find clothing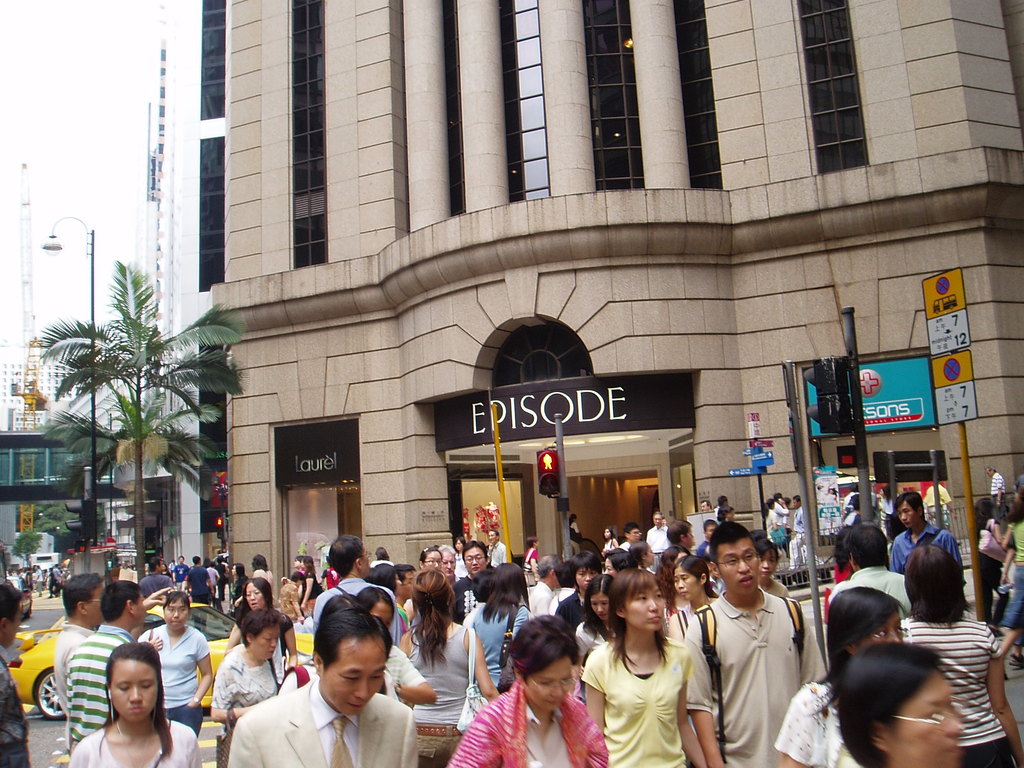
detection(65, 623, 138, 749)
